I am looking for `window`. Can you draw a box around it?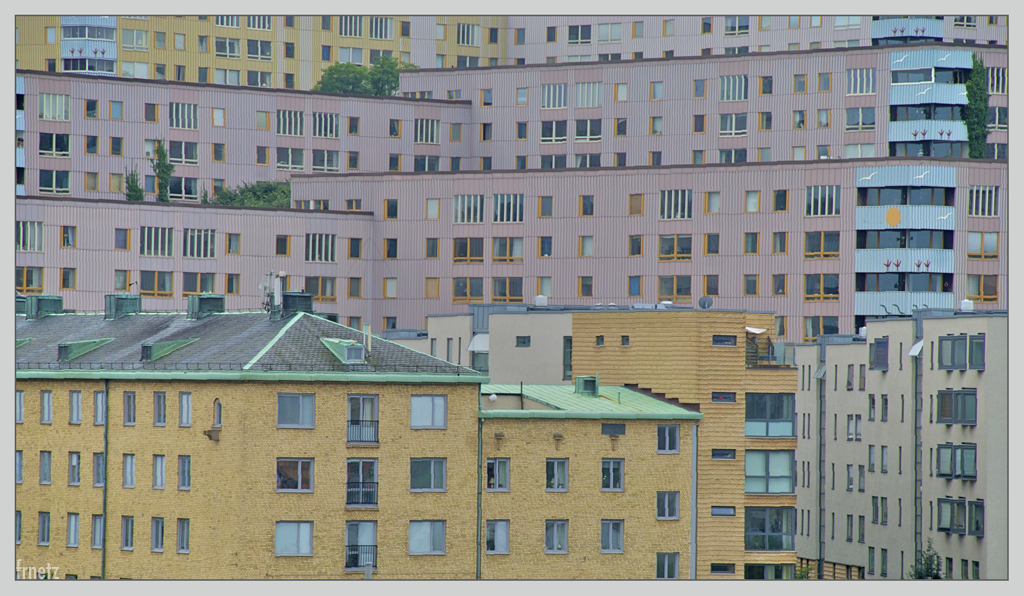
Sure, the bounding box is 485:518:507:553.
